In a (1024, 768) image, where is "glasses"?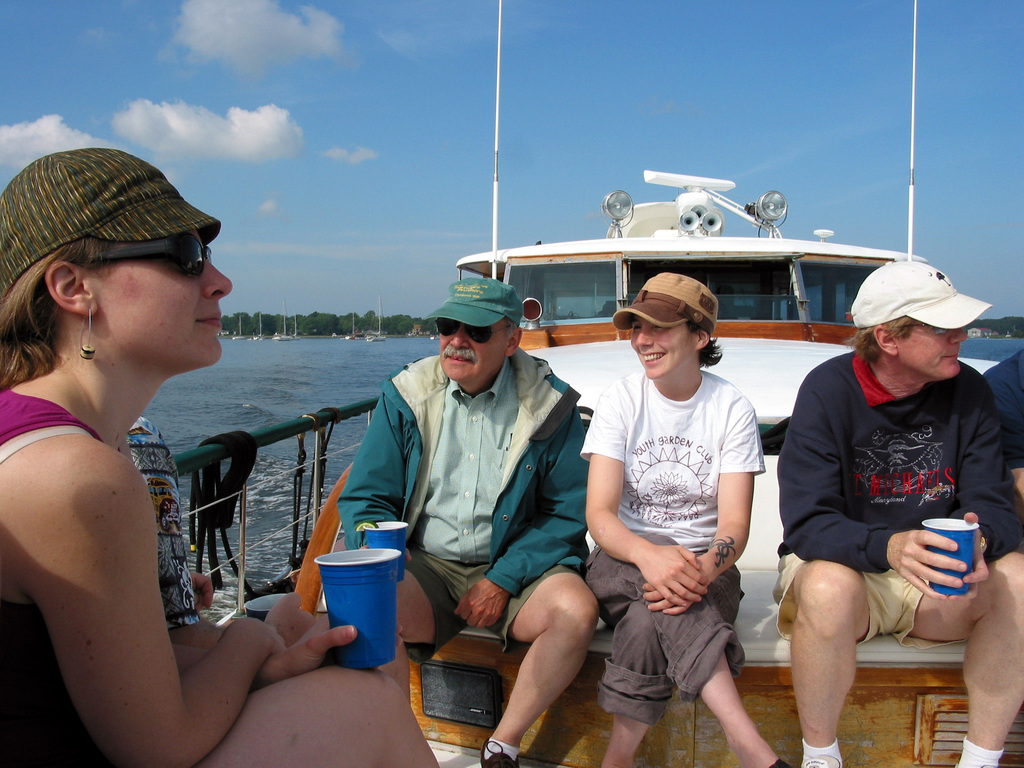
left=905, top=324, right=970, bottom=339.
